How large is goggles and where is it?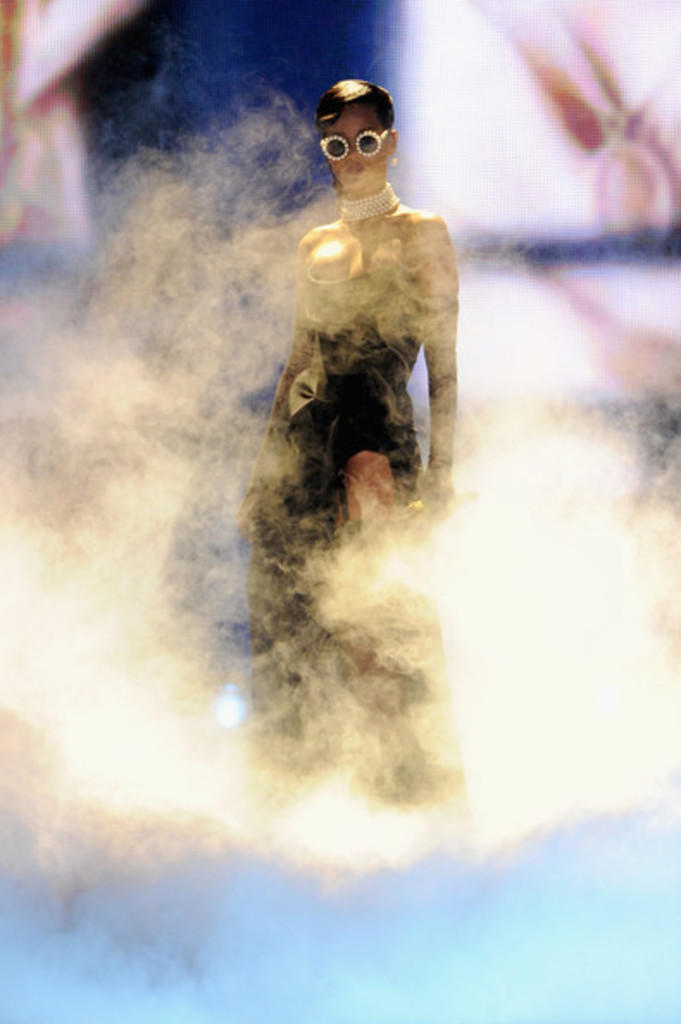
Bounding box: Rect(317, 129, 386, 165).
